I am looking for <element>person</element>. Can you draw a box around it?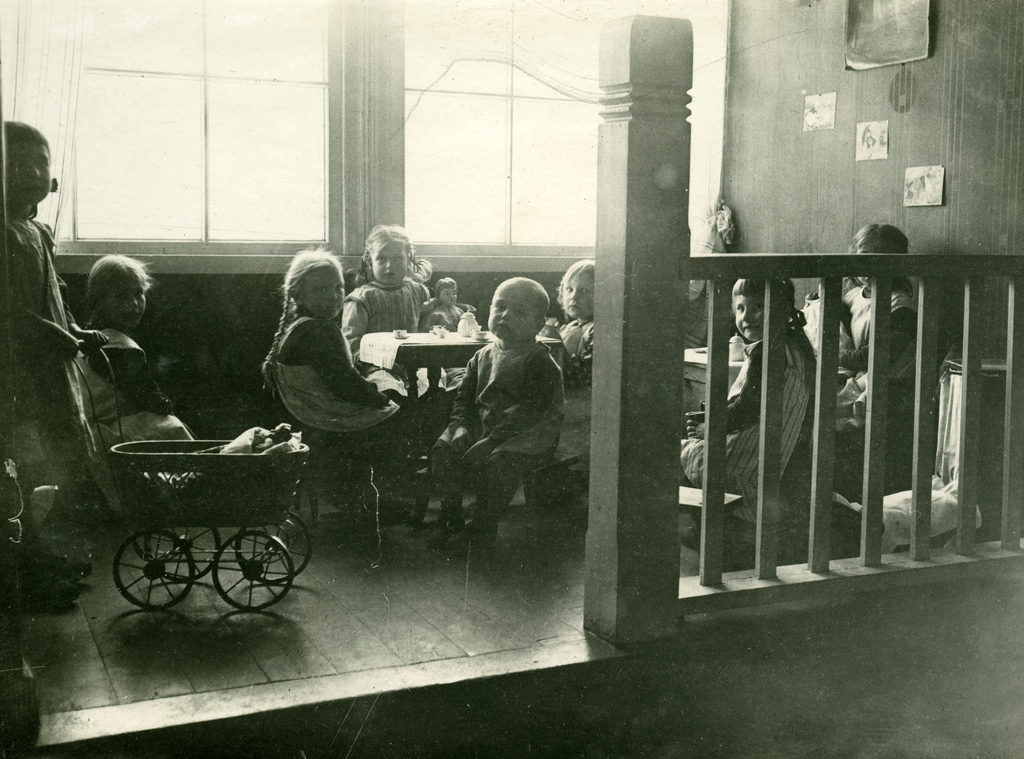
Sure, the bounding box is bbox=[670, 276, 820, 555].
